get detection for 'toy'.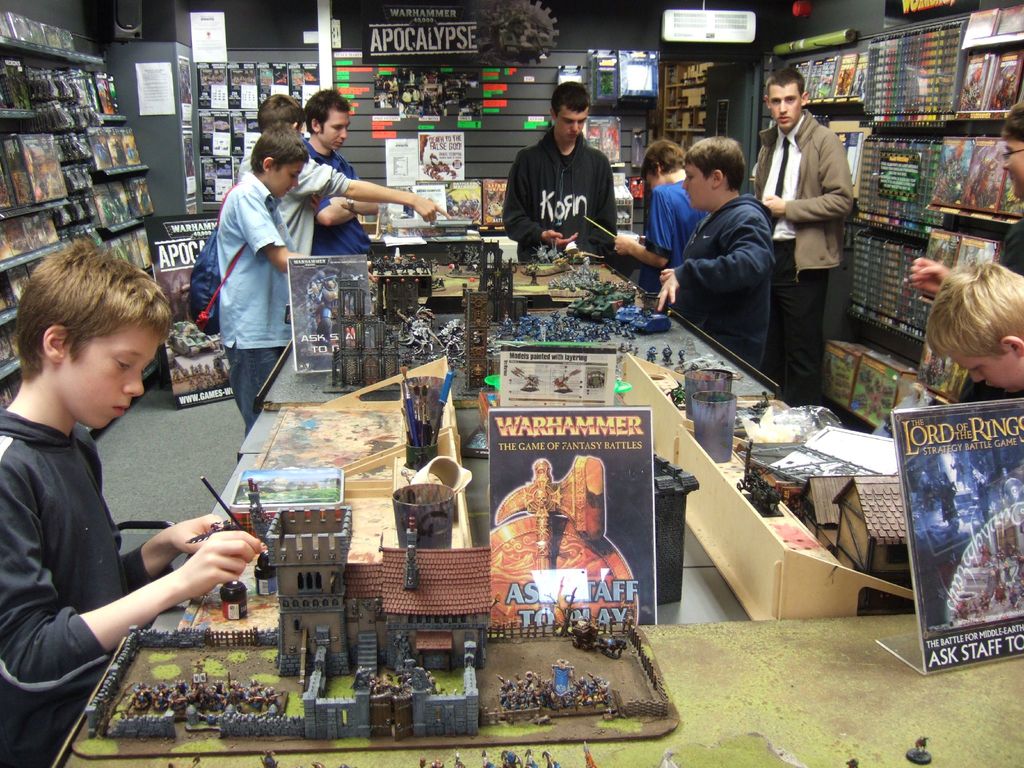
Detection: bbox=(488, 305, 614, 352).
